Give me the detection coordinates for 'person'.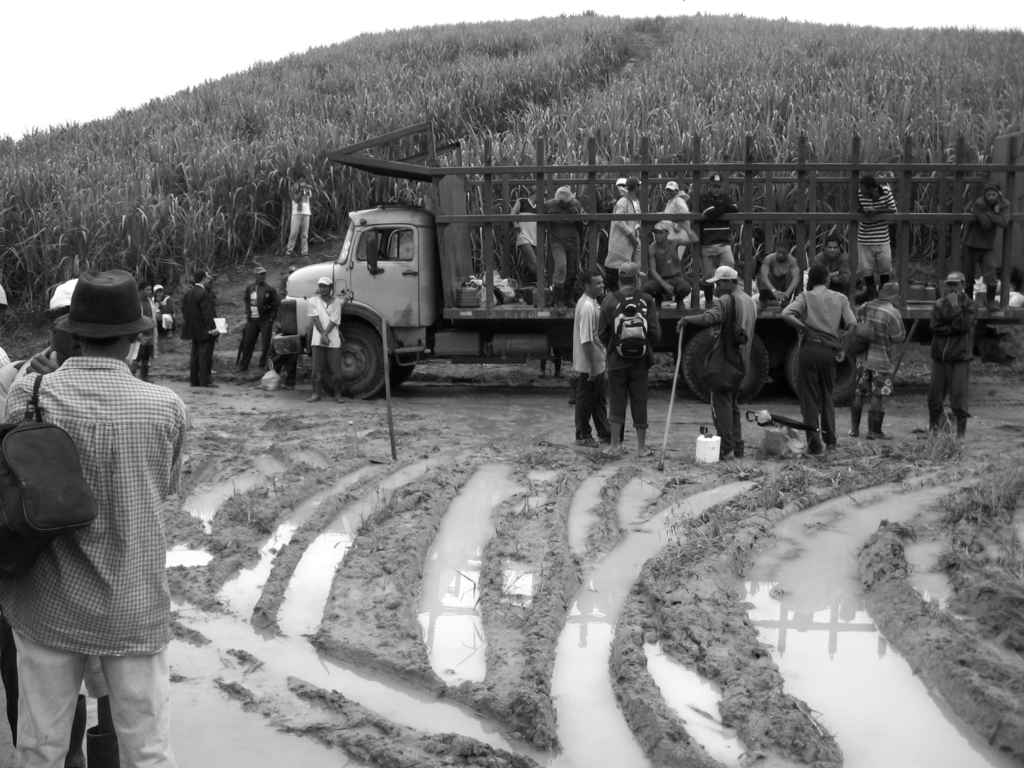
box=[638, 217, 699, 310].
